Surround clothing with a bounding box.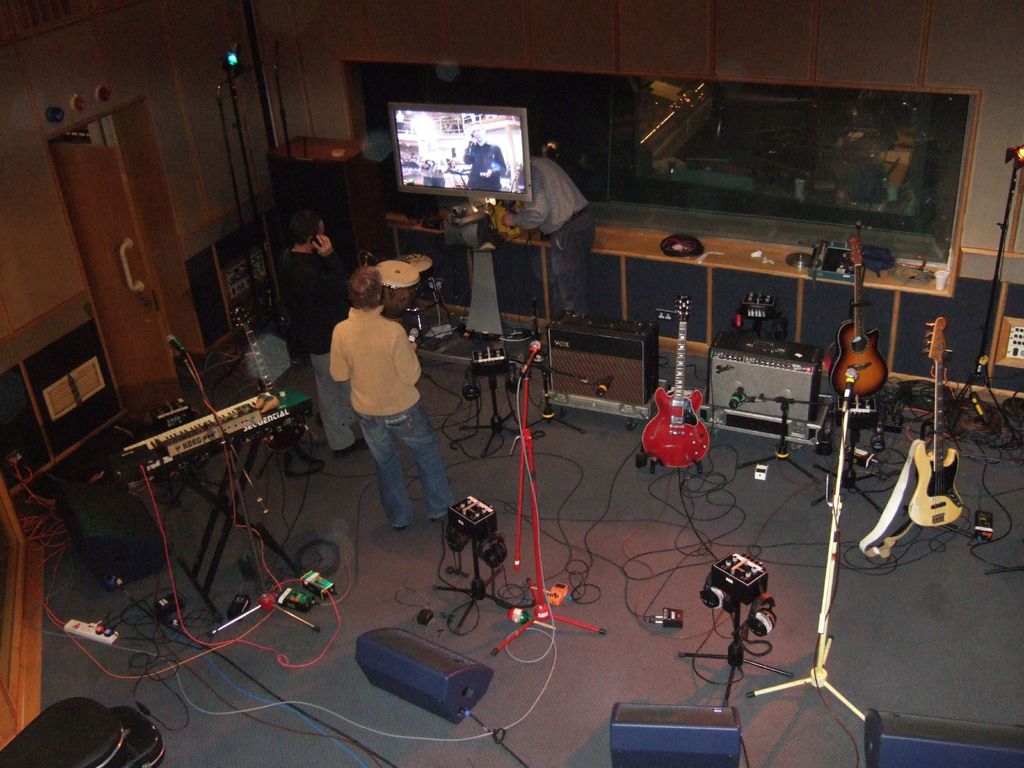
x1=323 y1=260 x2=452 y2=542.
